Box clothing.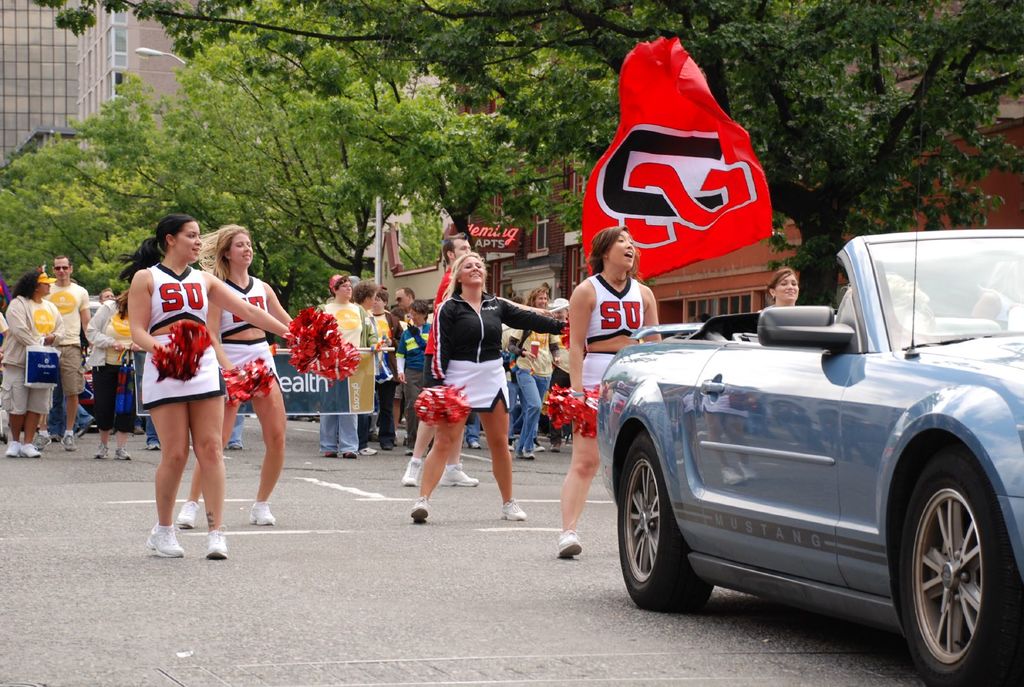
582:270:646:411.
